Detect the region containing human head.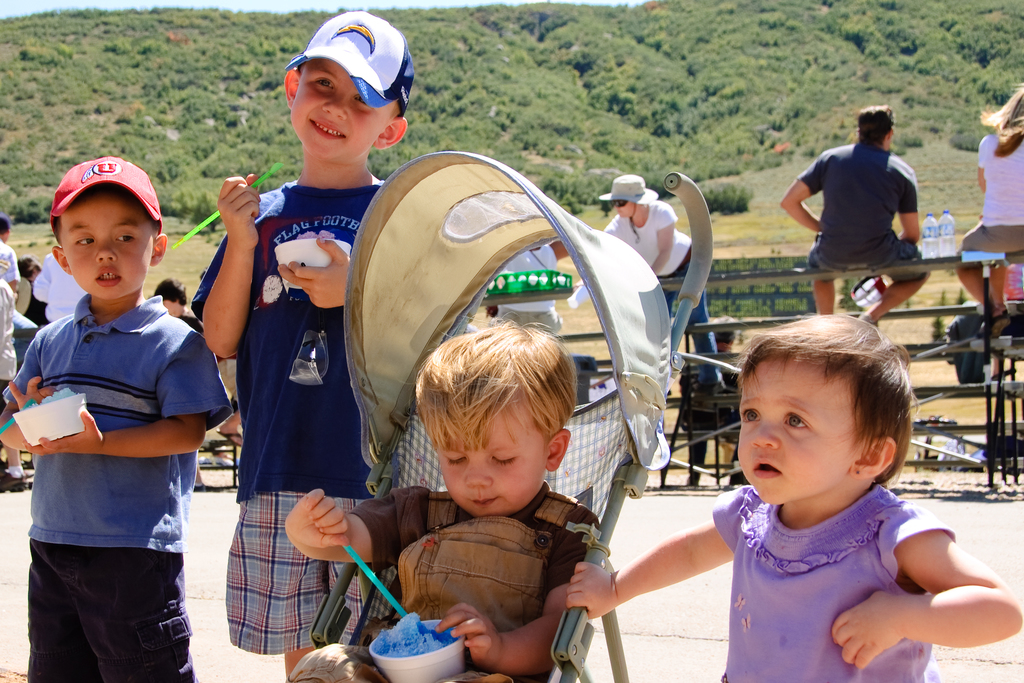
bbox=[731, 317, 915, 524].
